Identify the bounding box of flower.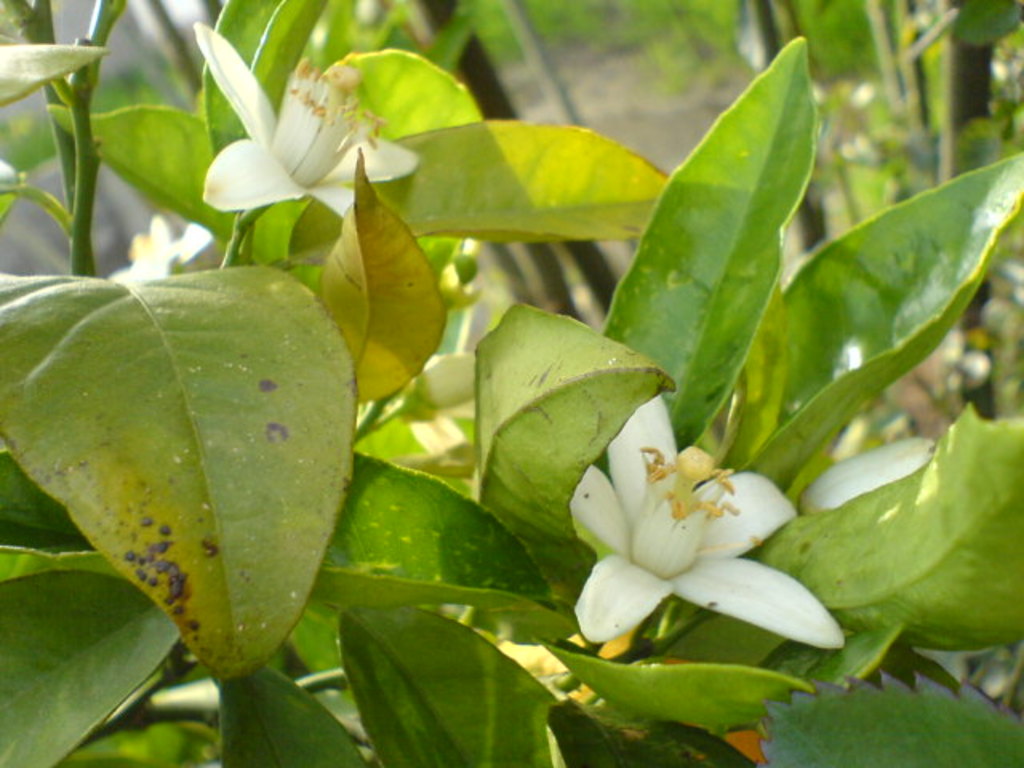
[805, 430, 930, 510].
